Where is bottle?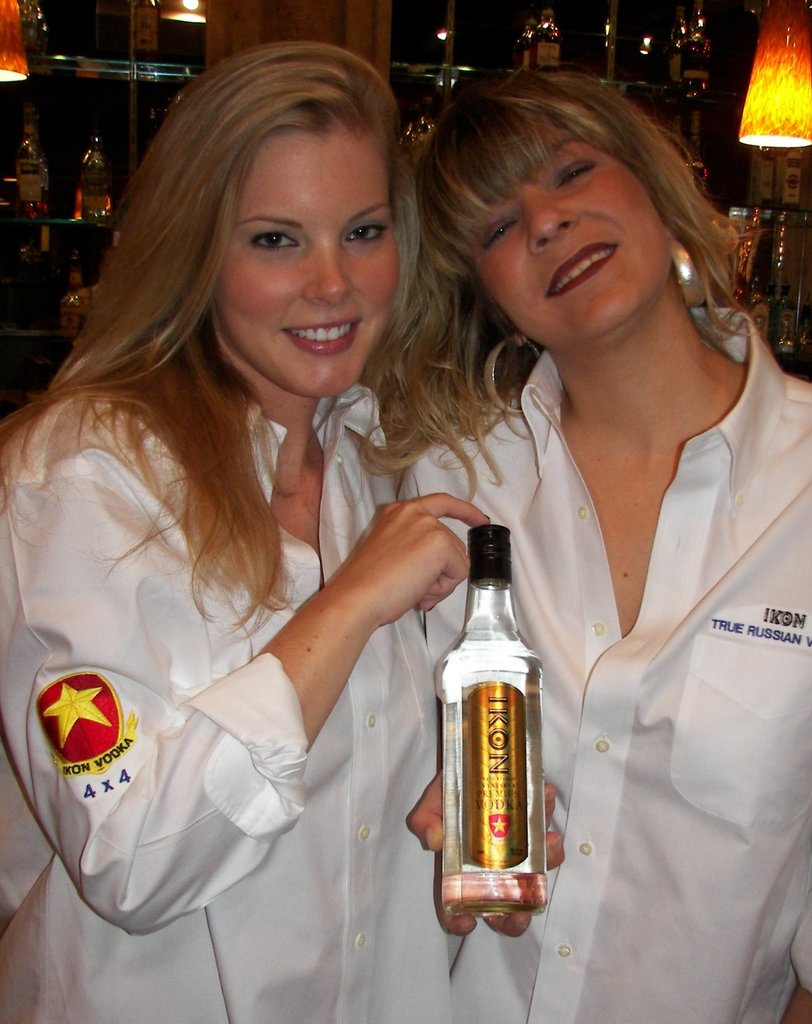
<region>79, 133, 115, 223</region>.
